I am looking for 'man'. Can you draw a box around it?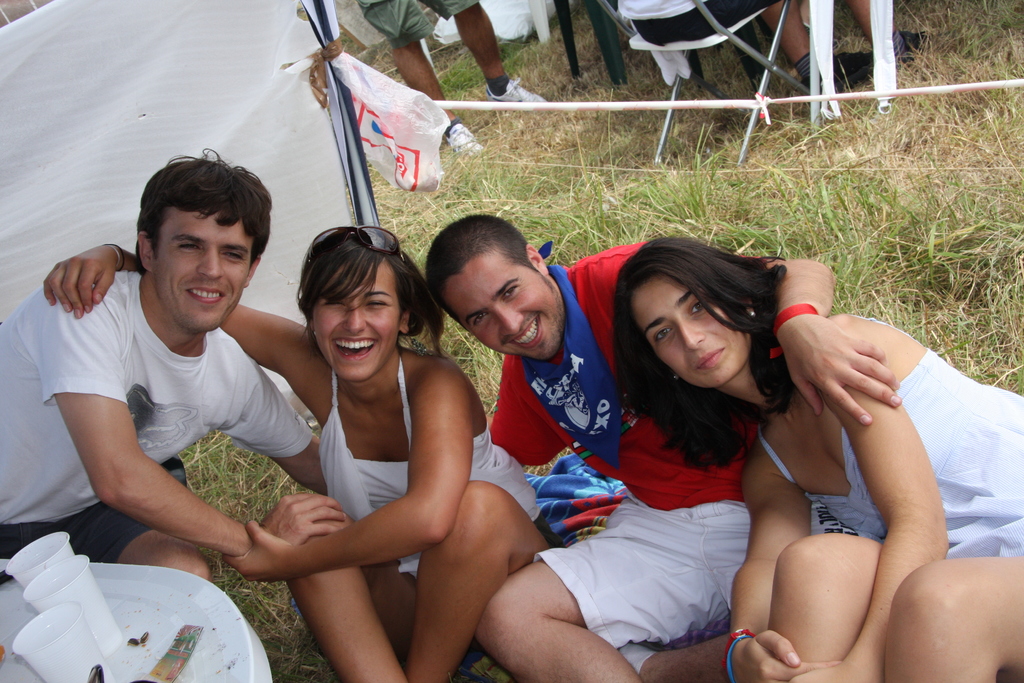
Sure, the bounding box is bbox(13, 165, 343, 585).
